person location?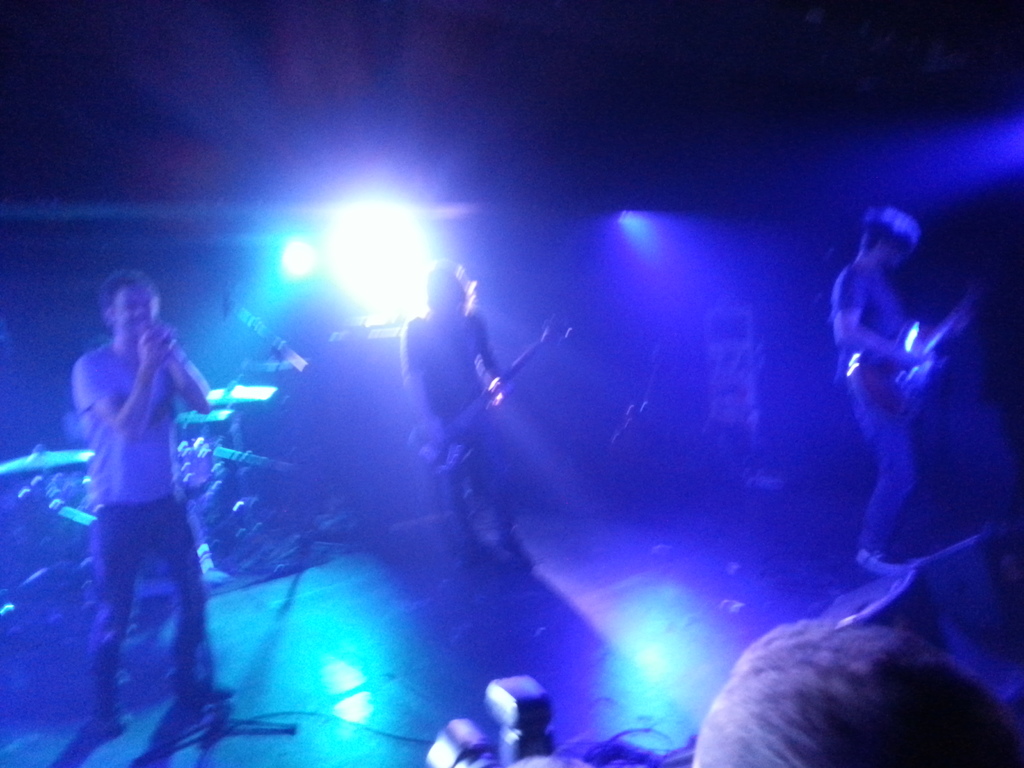
72/271/237/733
